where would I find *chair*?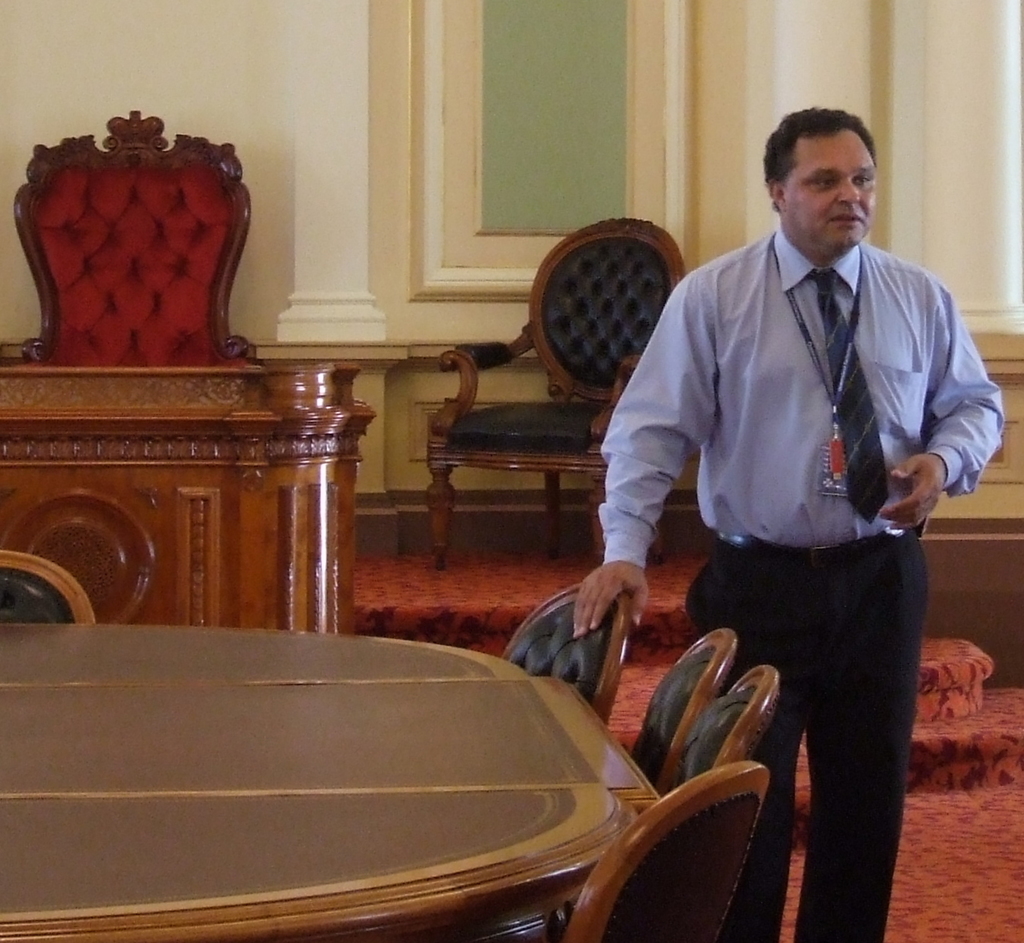
At box=[0, 544, 97, 628].
